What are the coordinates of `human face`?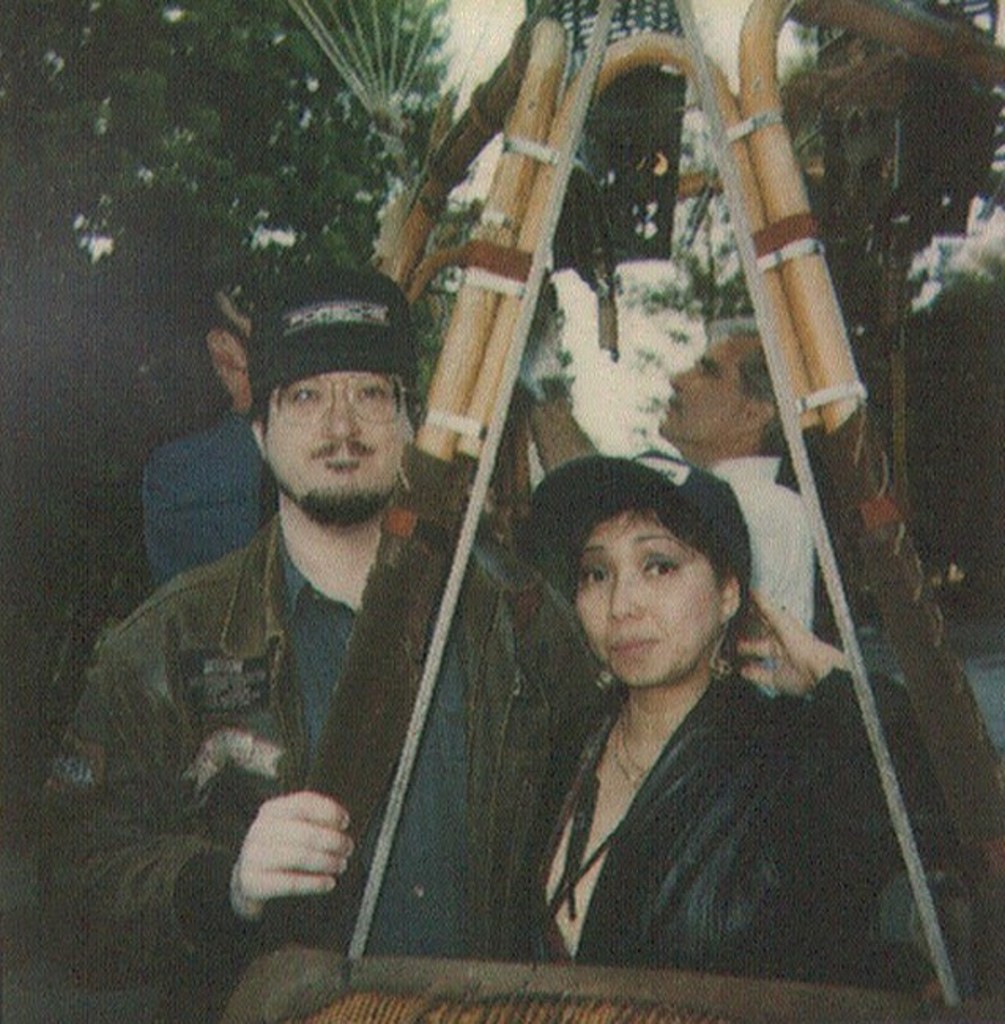
260 372 408 512.
